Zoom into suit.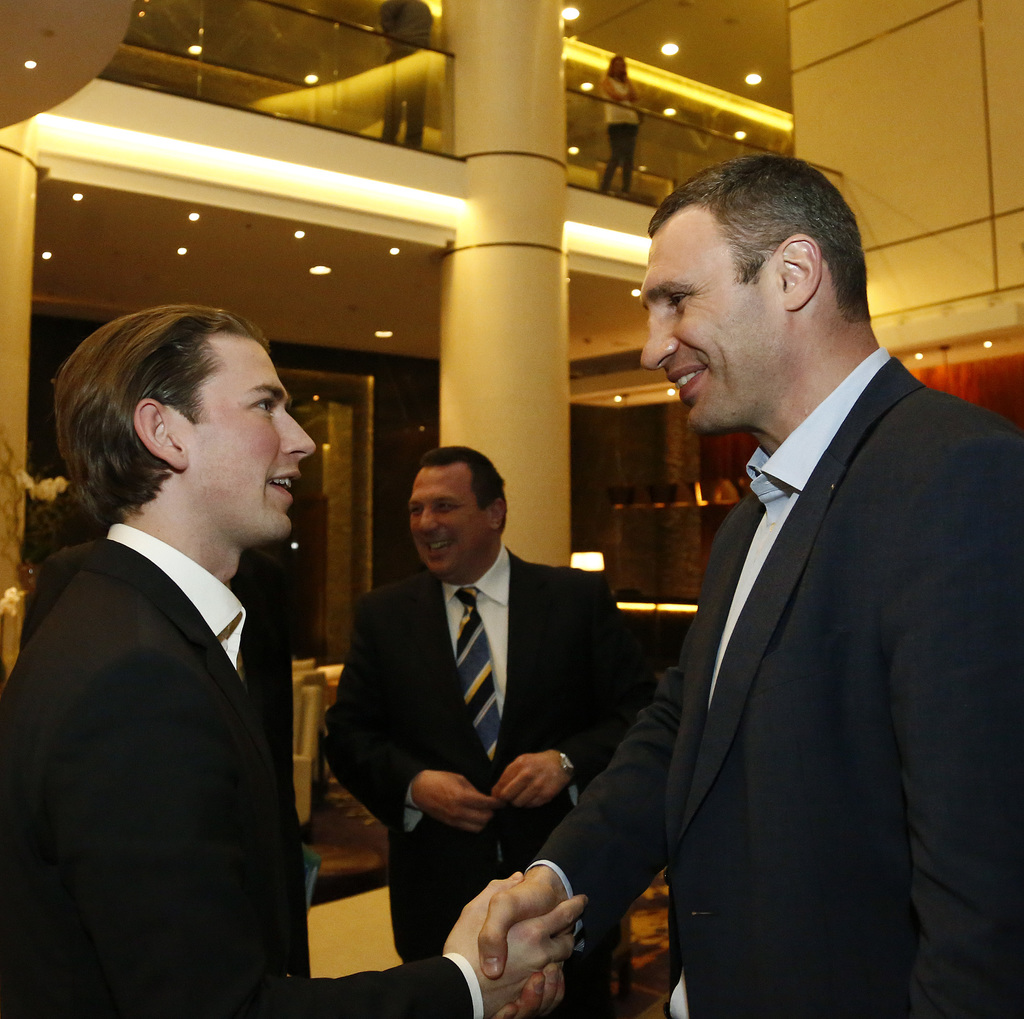
Zoom target: 315 533 663 959.
